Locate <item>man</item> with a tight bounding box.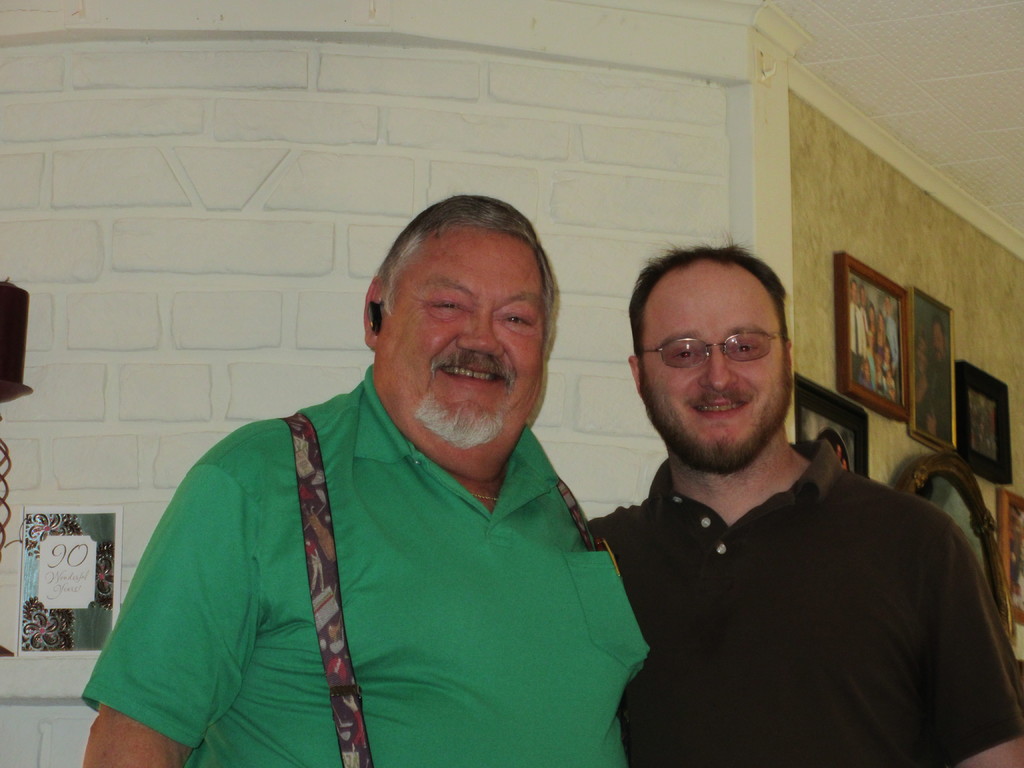
region(84, 199, 655, 767).
